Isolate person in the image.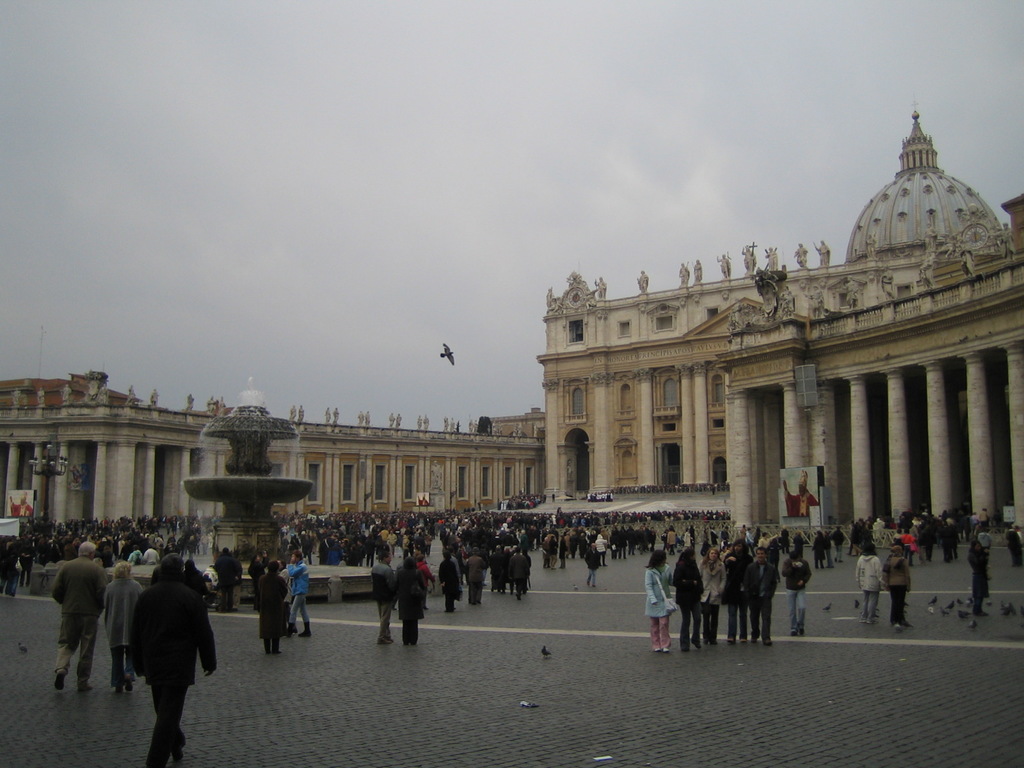
Isolated region: bbox=[812, 237, 832, 269].
